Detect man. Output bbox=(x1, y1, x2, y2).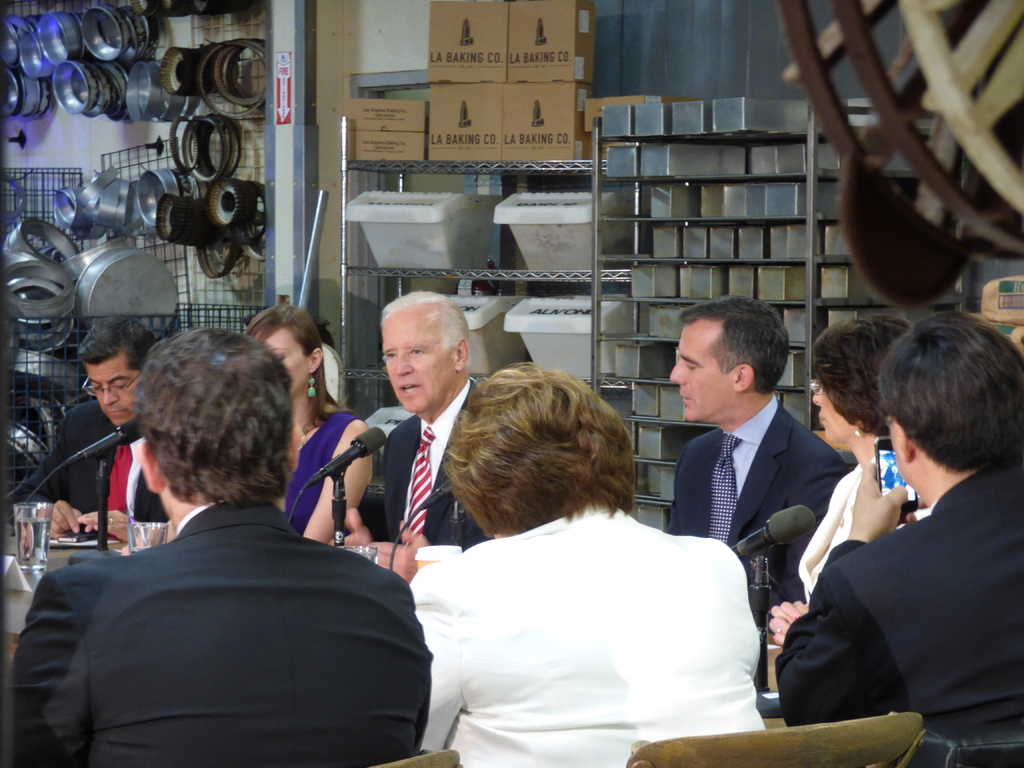
bbox=(2, 328, 433, 767).
